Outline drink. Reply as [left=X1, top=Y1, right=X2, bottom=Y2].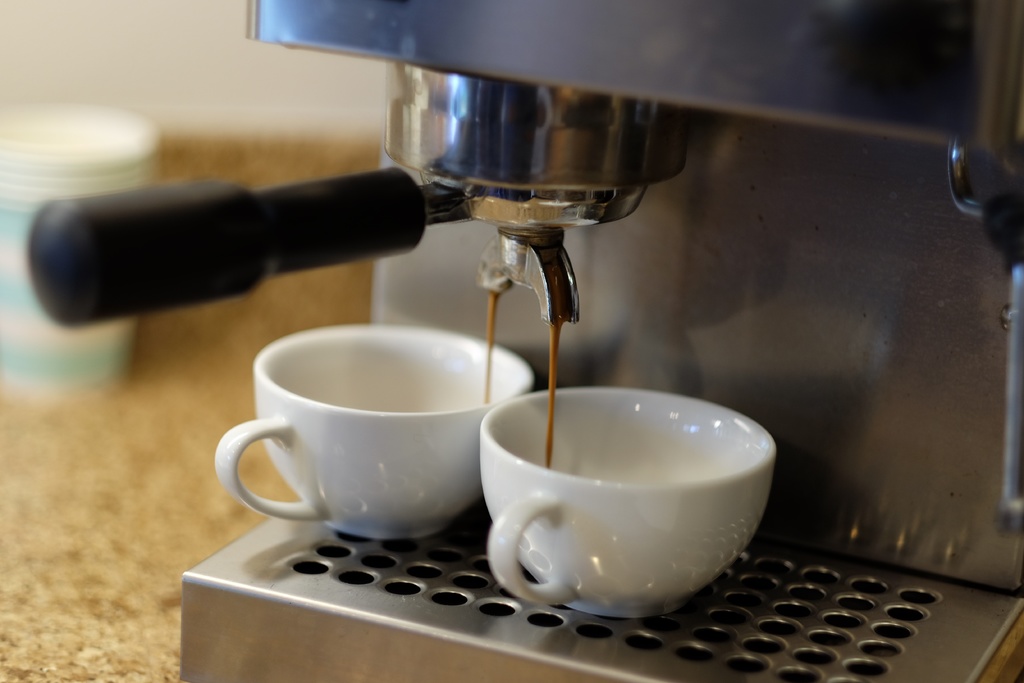
[left=487, top=292, right=500, bottom=404].
